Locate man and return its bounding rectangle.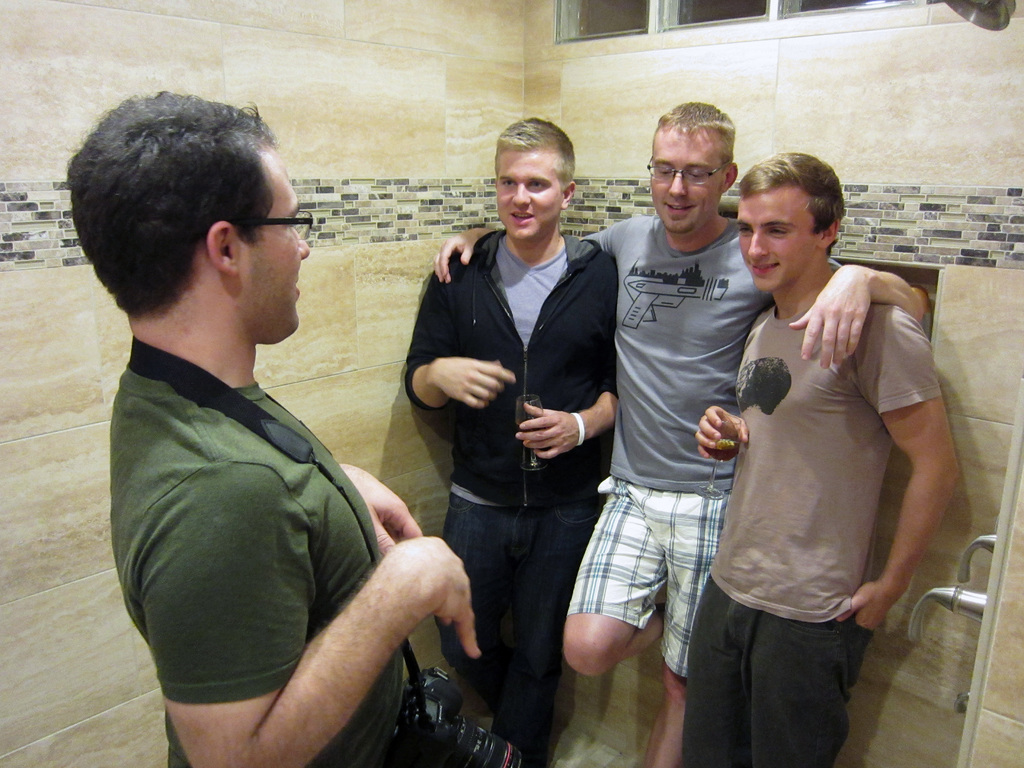
BBox(430, 100, 933, 767).
